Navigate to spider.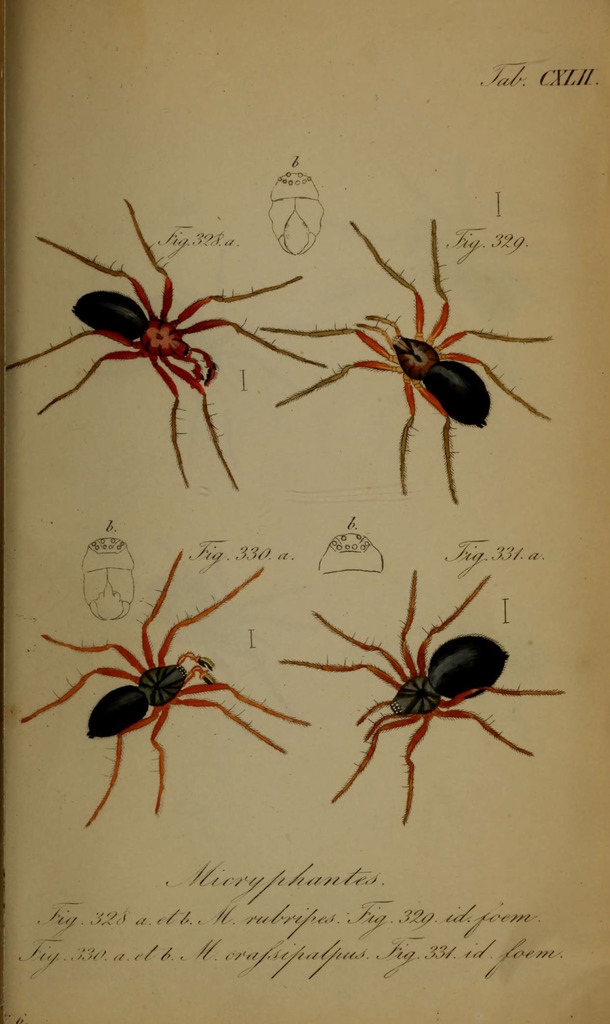
Navigation target: (left=14, top=548, right=311, bottom=828).
